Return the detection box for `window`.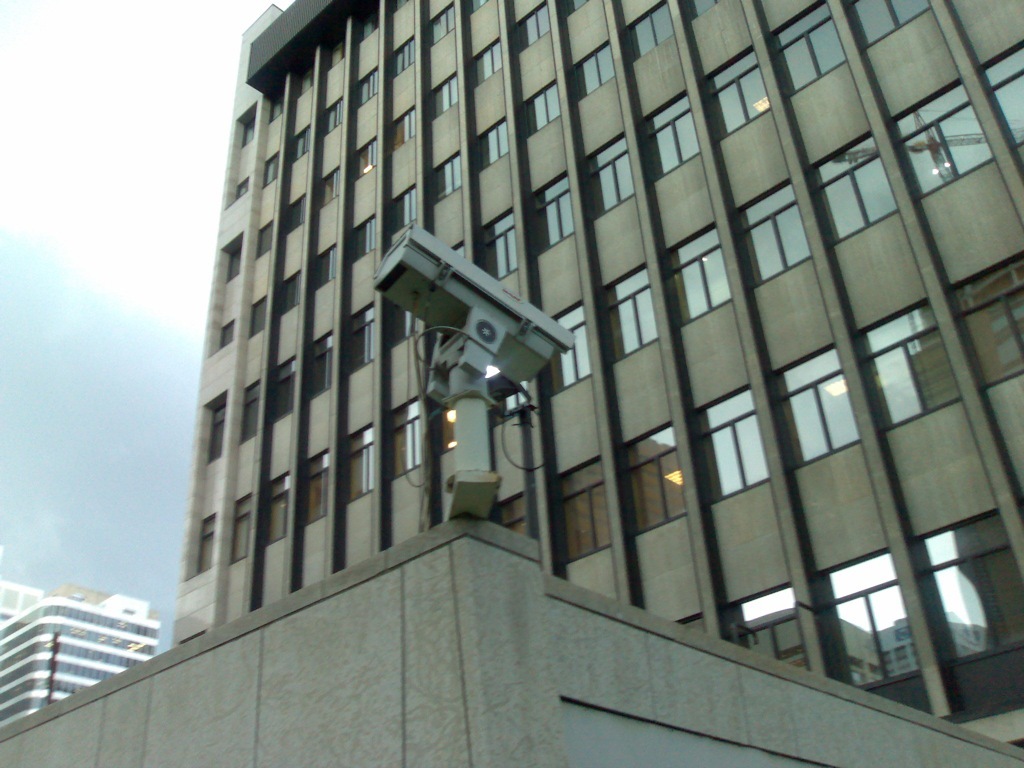
(915,500,1023,660).
